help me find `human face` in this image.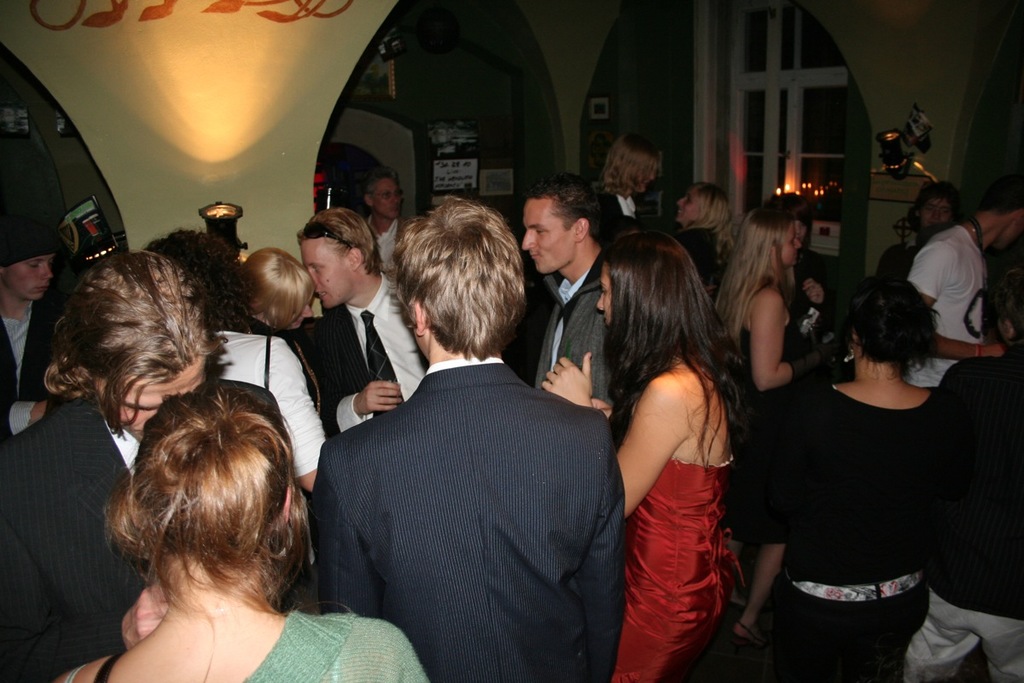
Found it: (left=778, top=227, right=804, bottom=271).
